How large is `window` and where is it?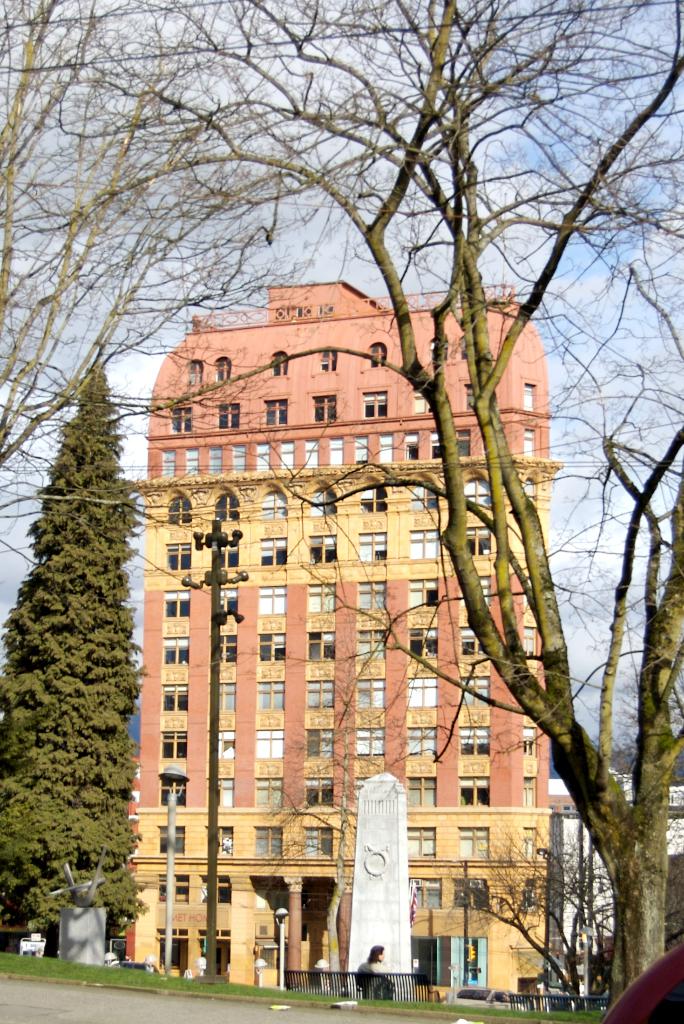
Bounding box: Rect(189, 451, 199, 475).
